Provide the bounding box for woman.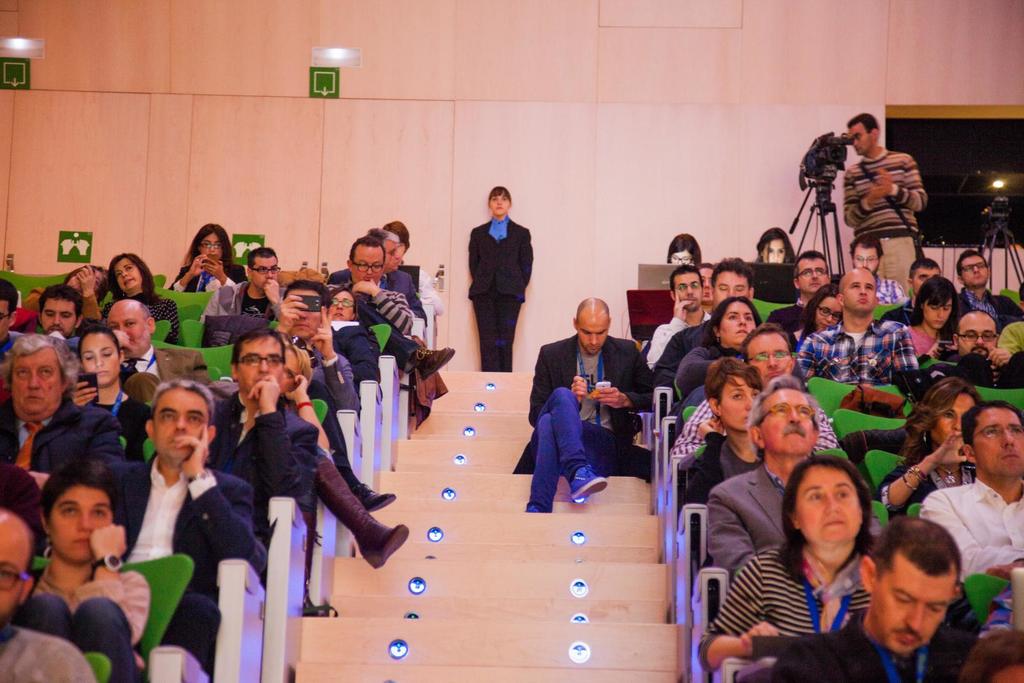
683, 358, 774, 501.
